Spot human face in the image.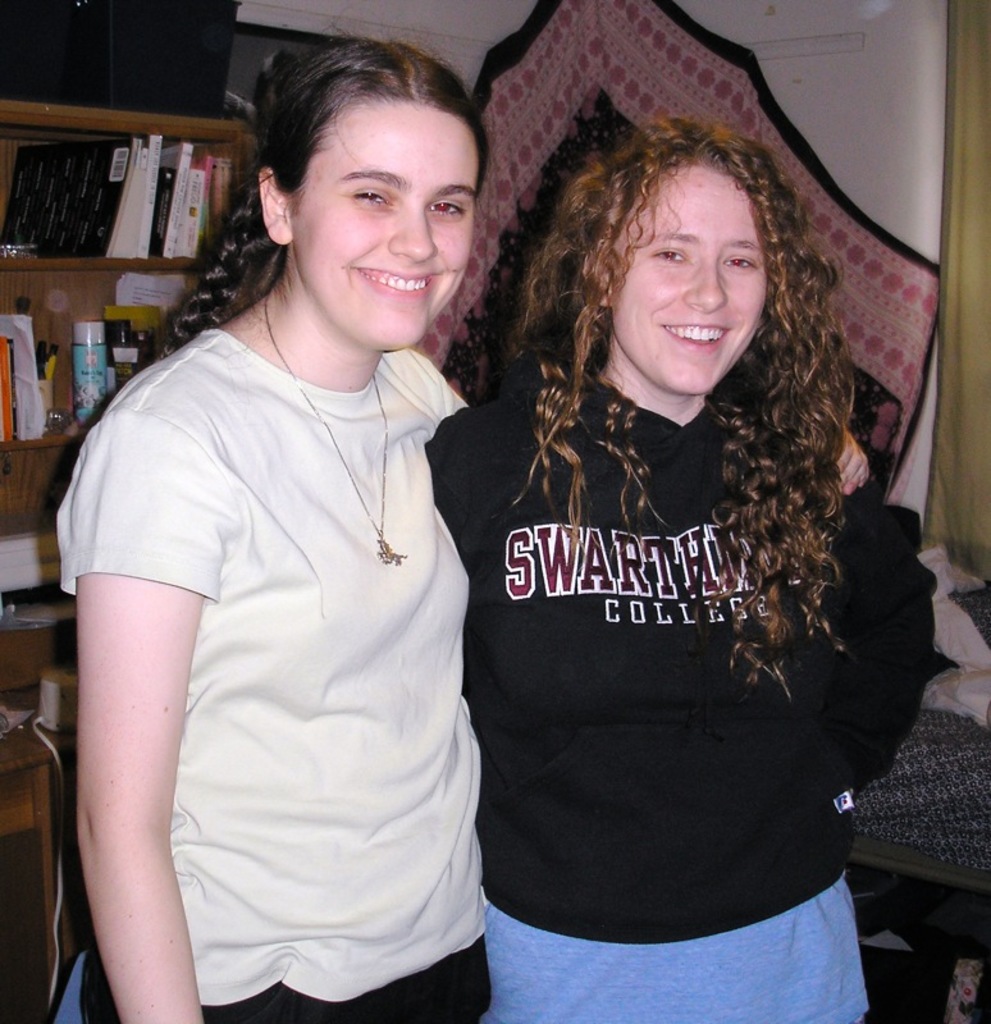
human face found at {"x1": 606, "y1": 166, "x2": 771, "y2": 394}.
